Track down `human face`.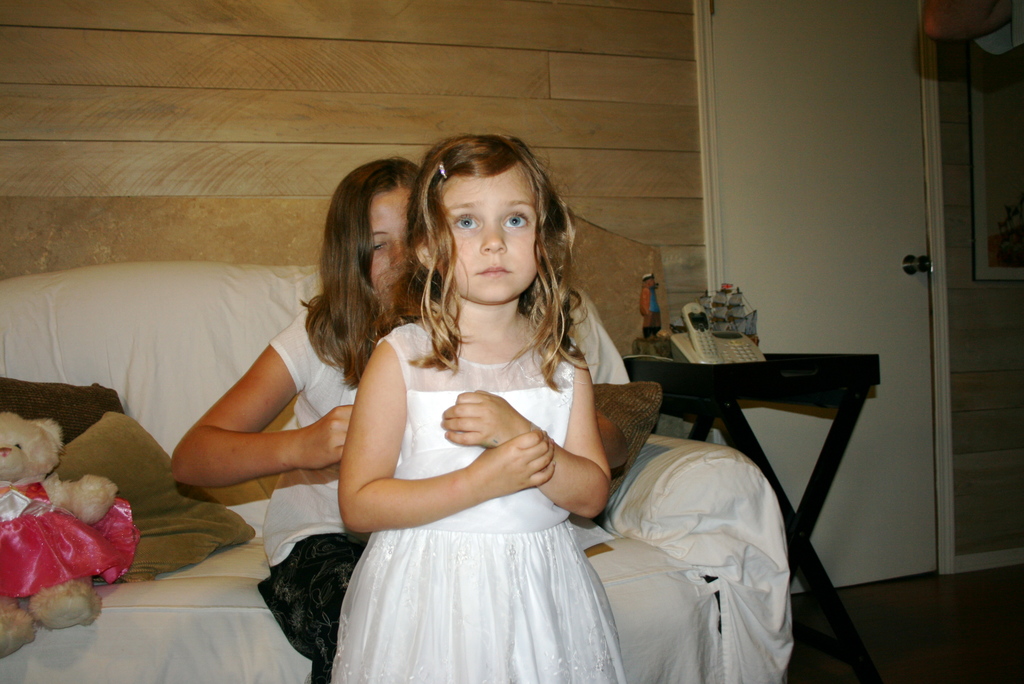
Tracked to l=433, t=159, r=547, b=304.
